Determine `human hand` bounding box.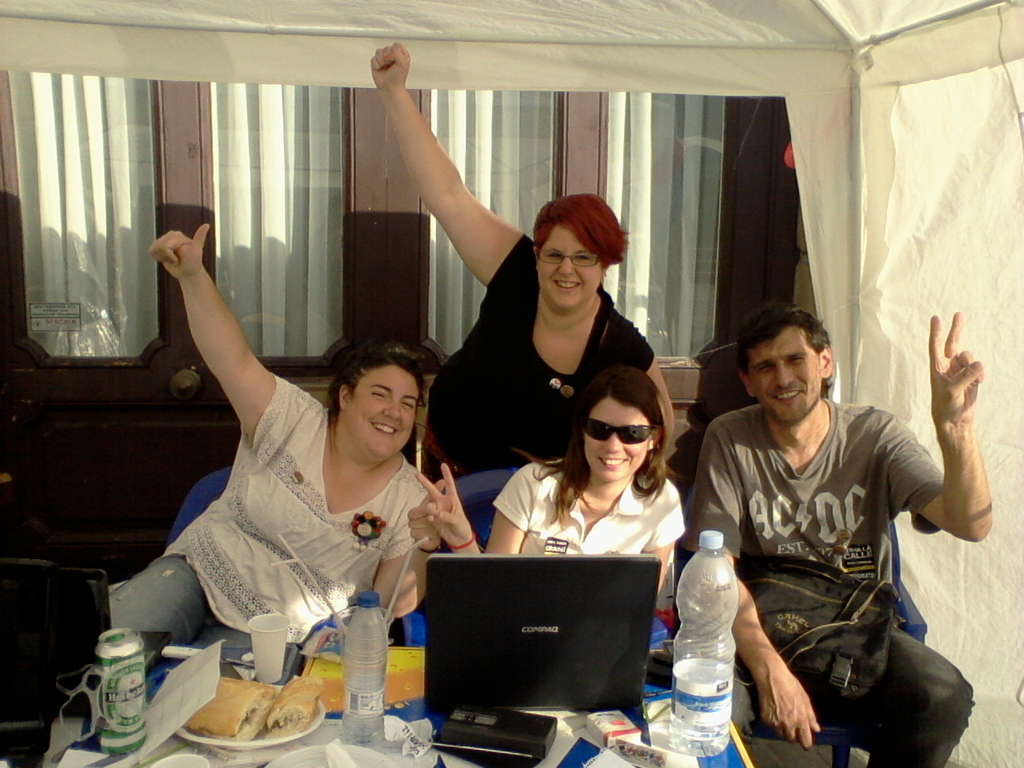
Determined: bbox=(756, 674, 824, 750).
